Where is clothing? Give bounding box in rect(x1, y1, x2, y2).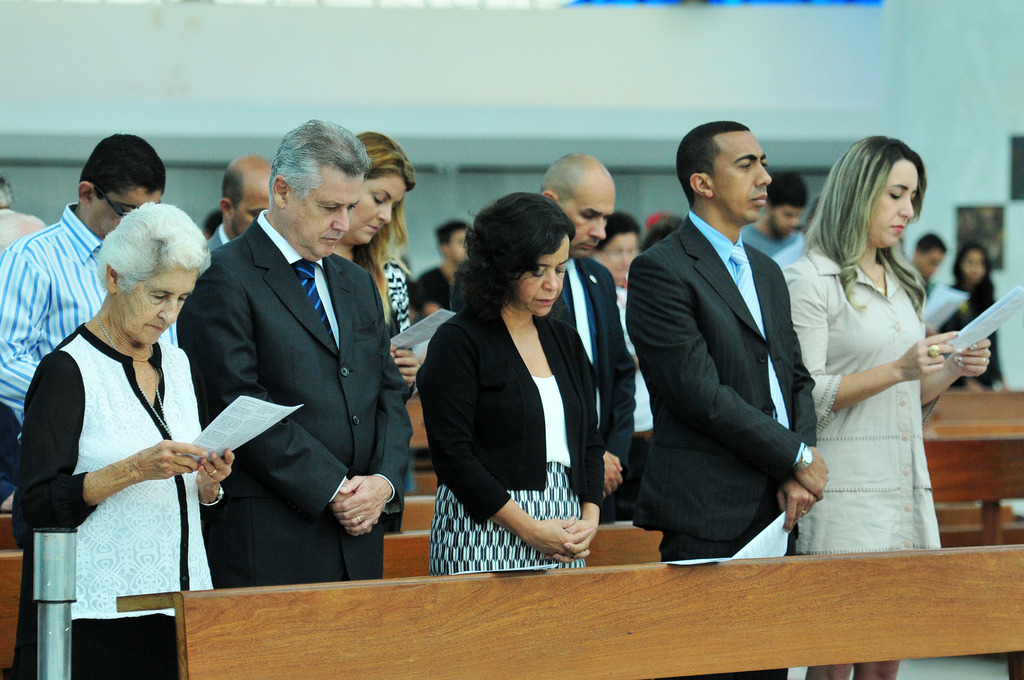
rect(172, 207, 420, 587).
